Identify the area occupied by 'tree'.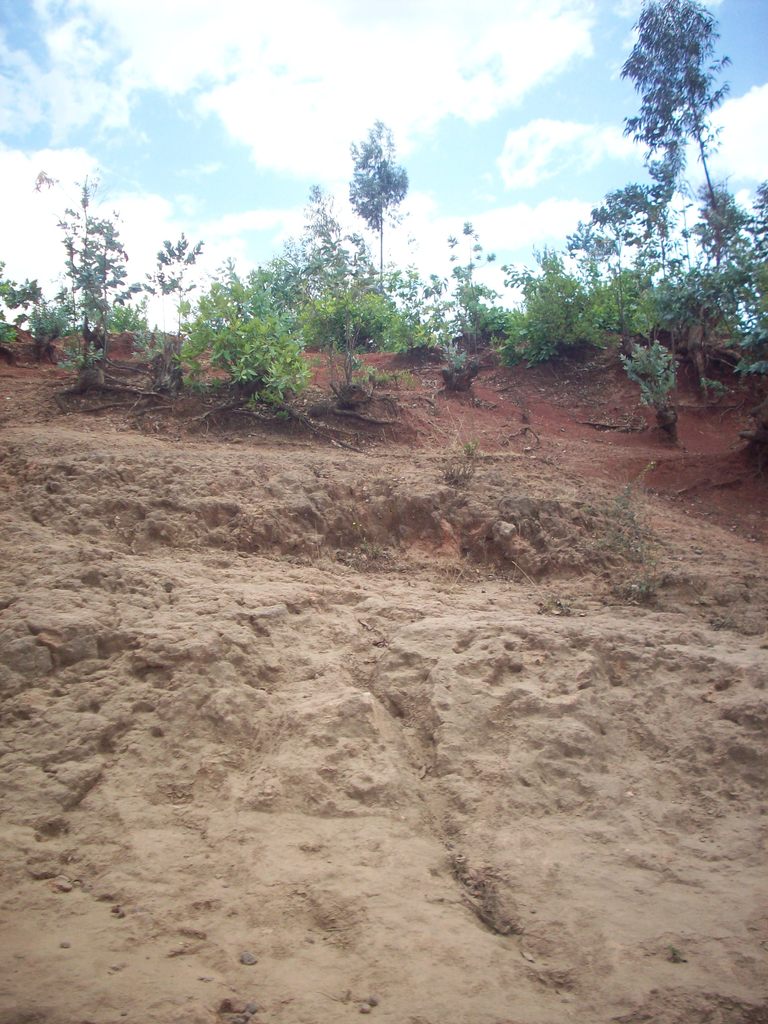
Area: box=[287, 184, 373, 403].
